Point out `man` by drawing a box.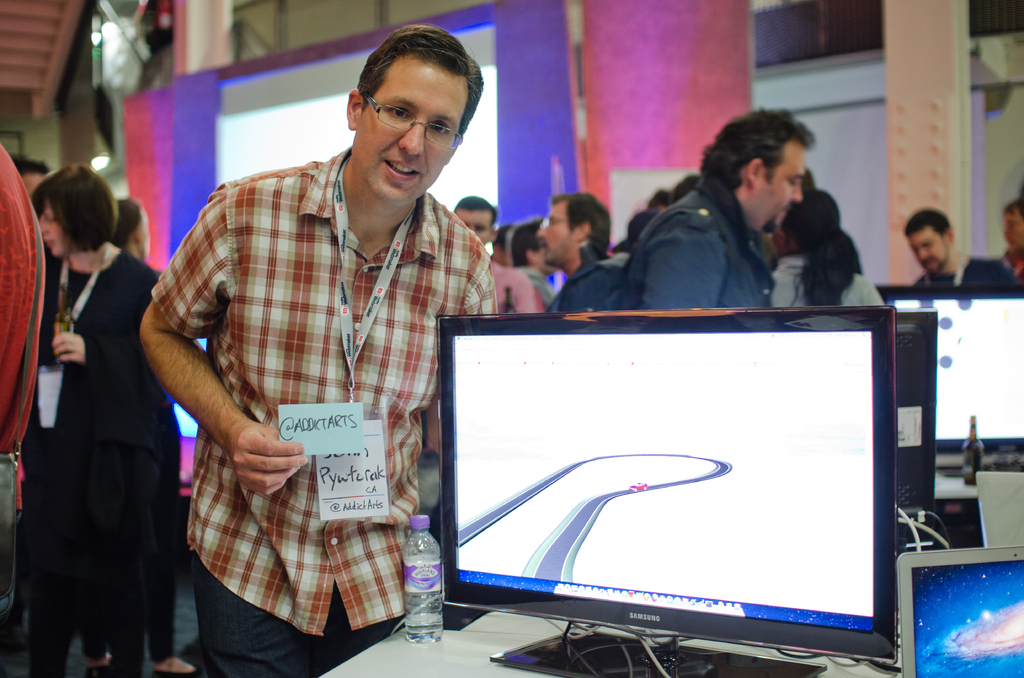
<region>615, 111, 819, 318</region>.
